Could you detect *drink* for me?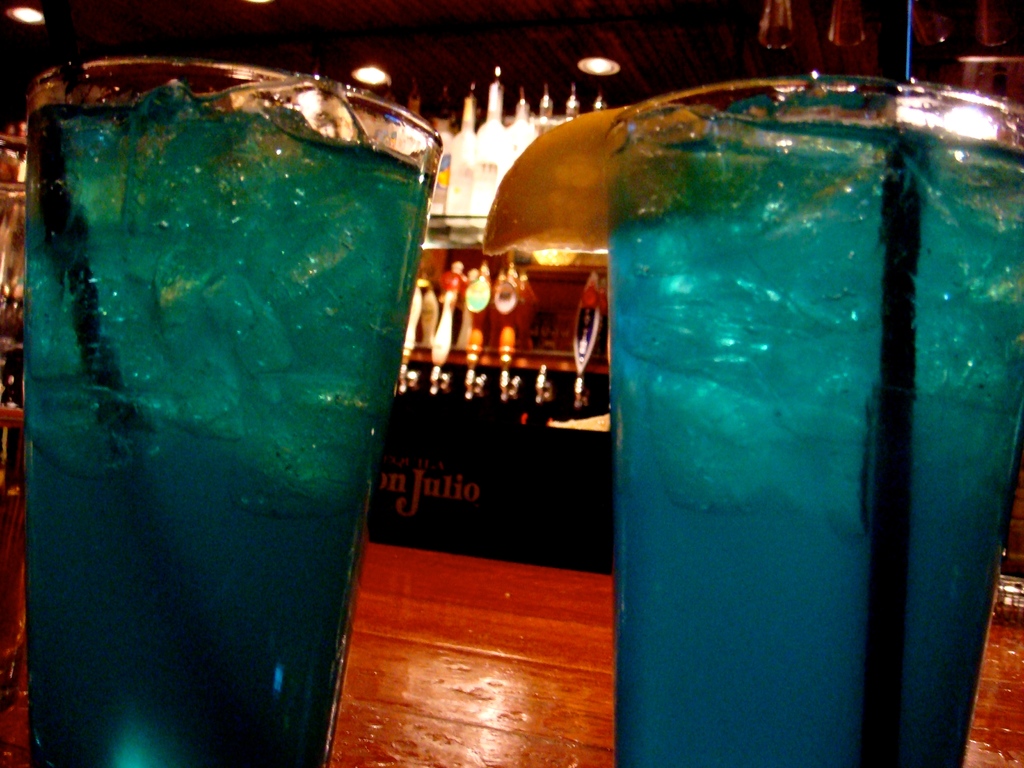
Detection result: pyautogui.locateOnScreen(440, 273, 467, 337).
